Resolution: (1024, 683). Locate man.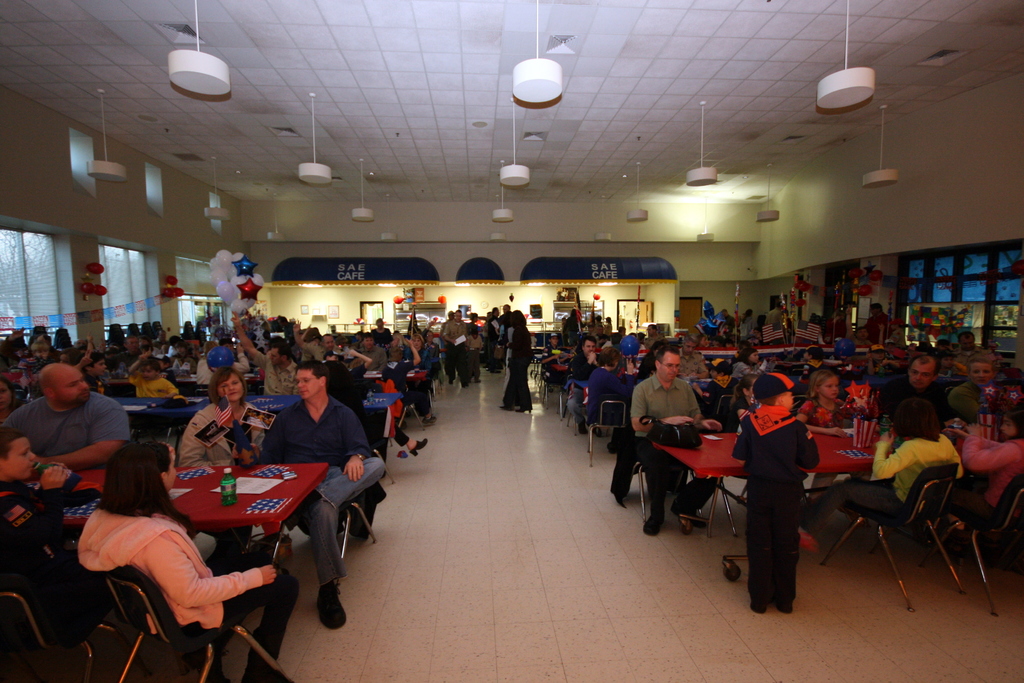
{"left": 854, "top": 299, "right": 897, "bottom": 342}.
